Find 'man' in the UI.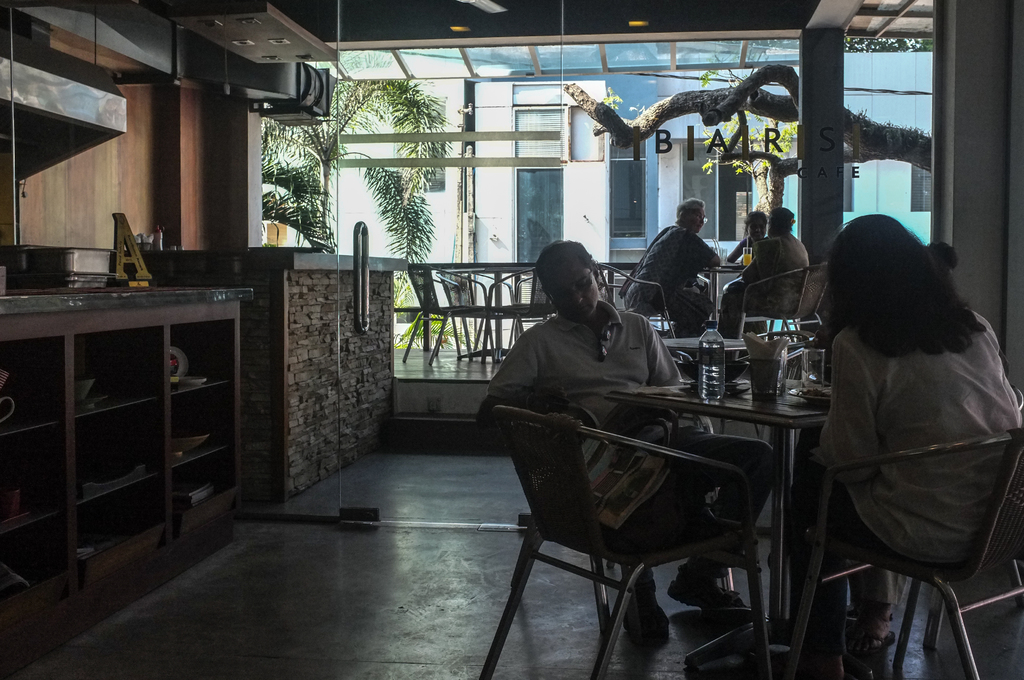
UI element at 615/198/723/341.
